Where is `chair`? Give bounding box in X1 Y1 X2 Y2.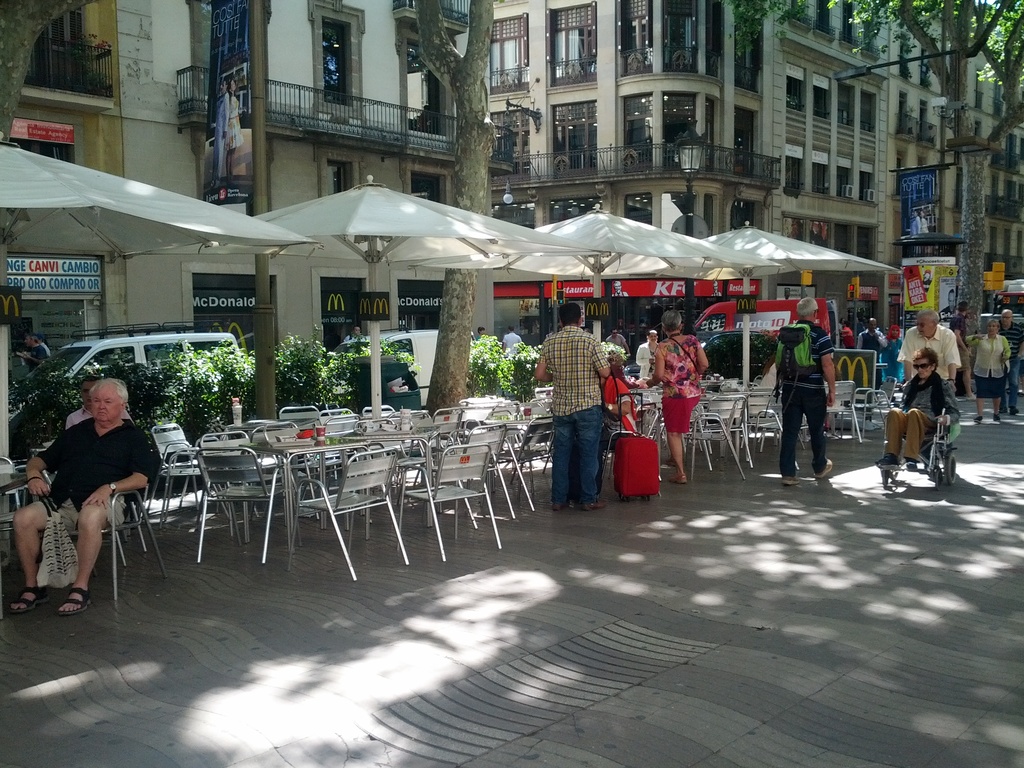
148 422 209 516.
